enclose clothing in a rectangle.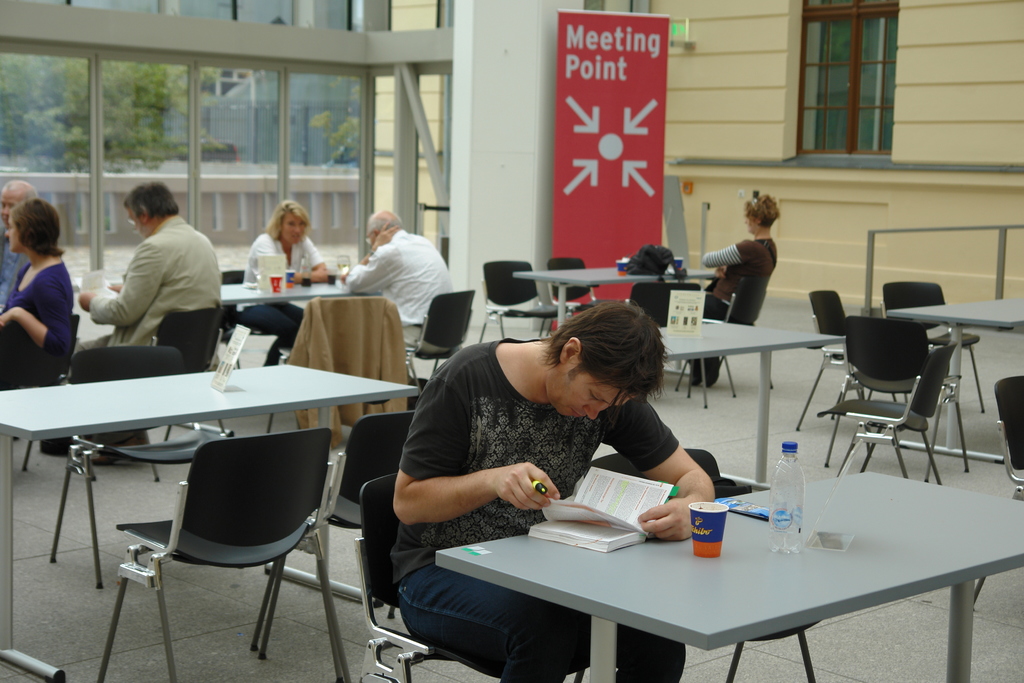
bbox=[82, 192, 218, 365].
